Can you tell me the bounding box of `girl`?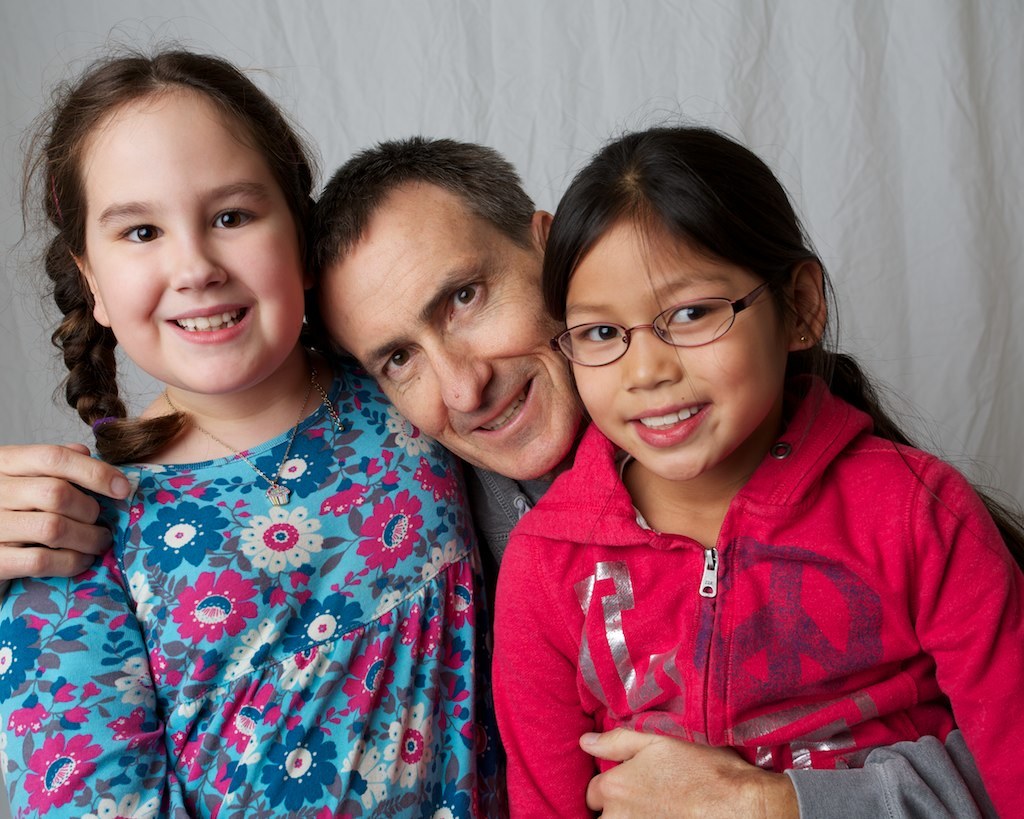
(left=0, top=4, right=483, bottom=818).
